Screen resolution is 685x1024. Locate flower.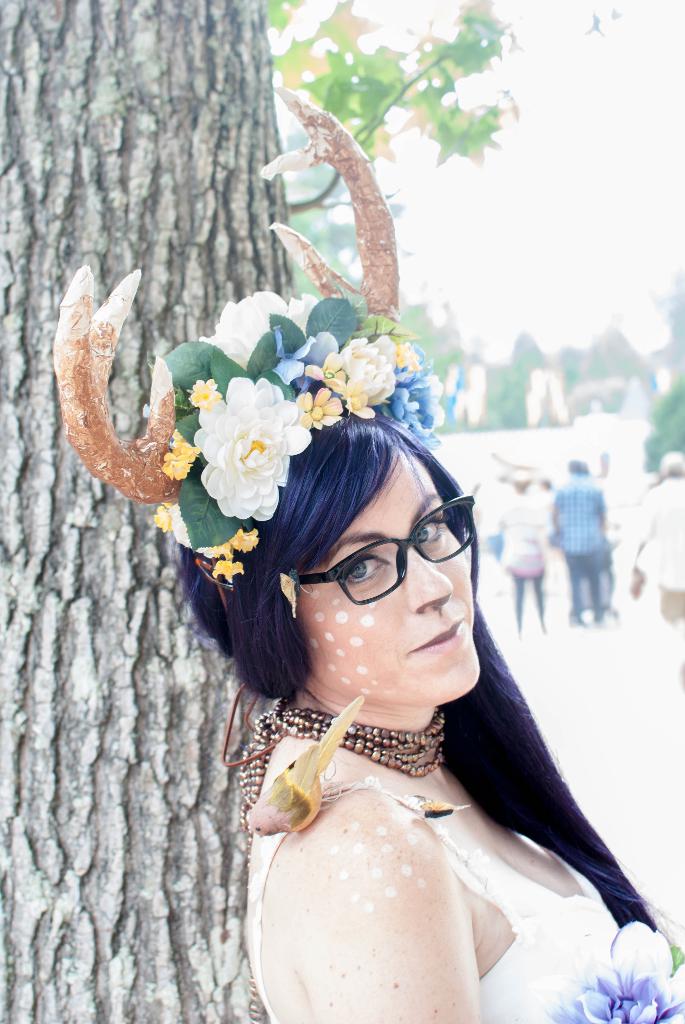
<box>549,968,684,1023</box>.
